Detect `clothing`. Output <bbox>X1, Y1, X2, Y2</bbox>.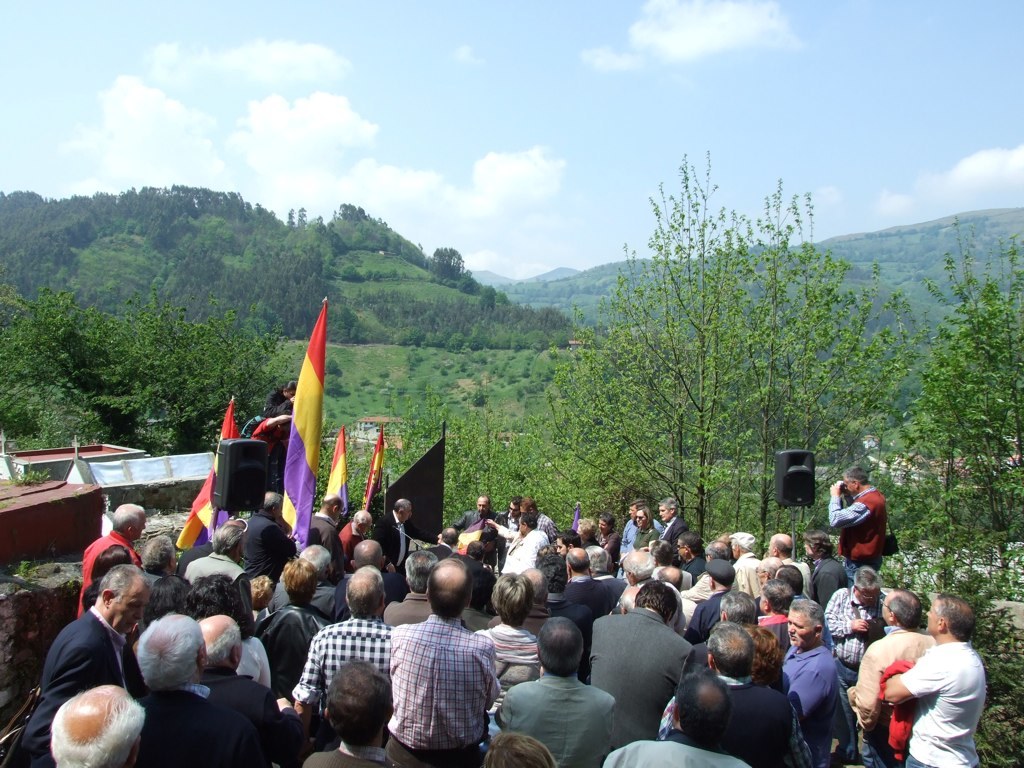
<bbox>730, 550, 757, 590</bbox>.
